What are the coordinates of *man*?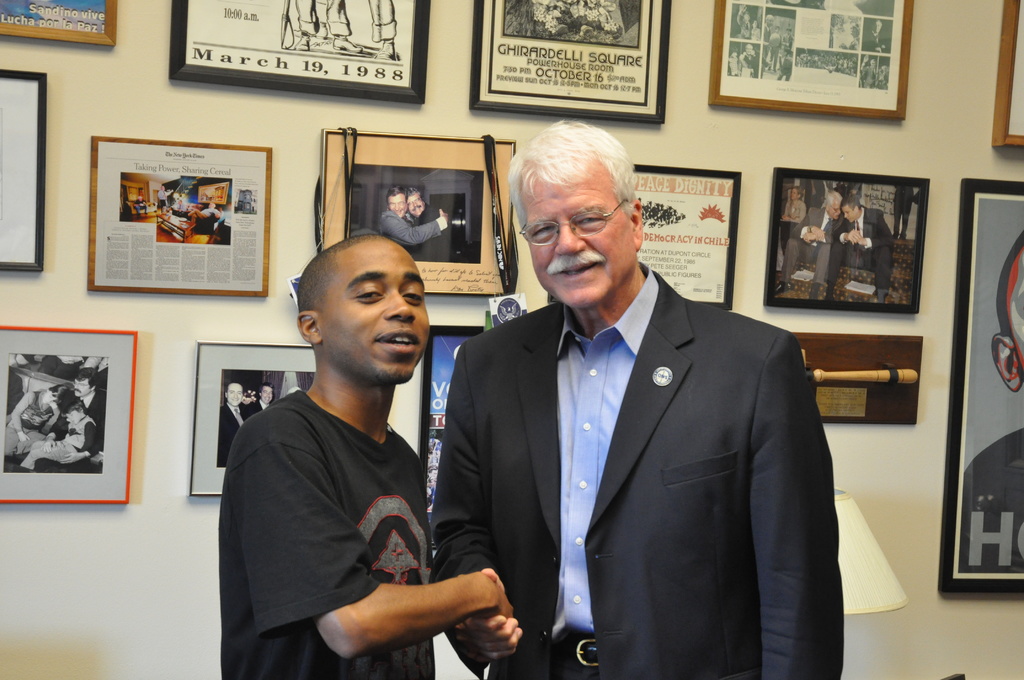
pyautogui.locateOnScreen(188, 202, 220, 219).
